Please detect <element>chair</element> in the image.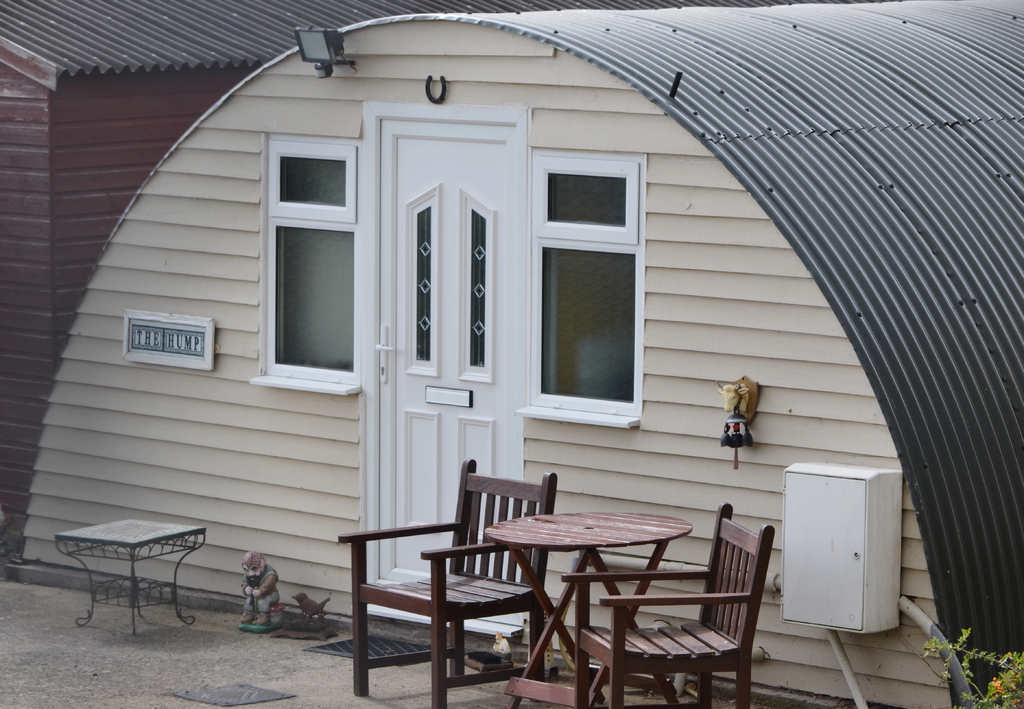
detection(557, 496, 776, 707).
